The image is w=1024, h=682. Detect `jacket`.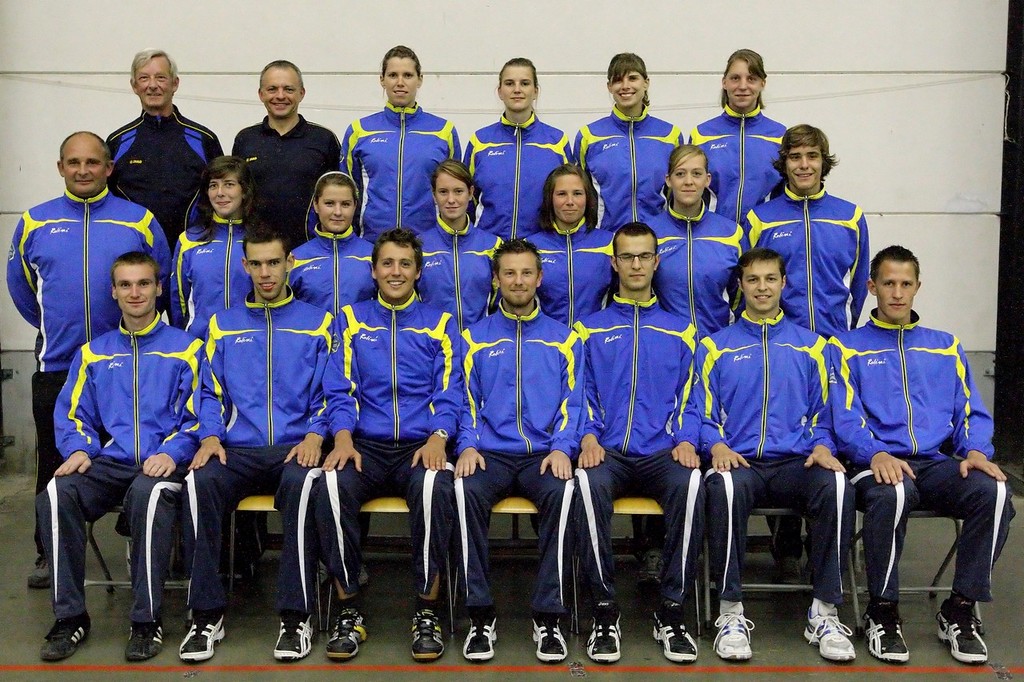
Detection: <bbox>317, 268, 452, 470</bbox>.
